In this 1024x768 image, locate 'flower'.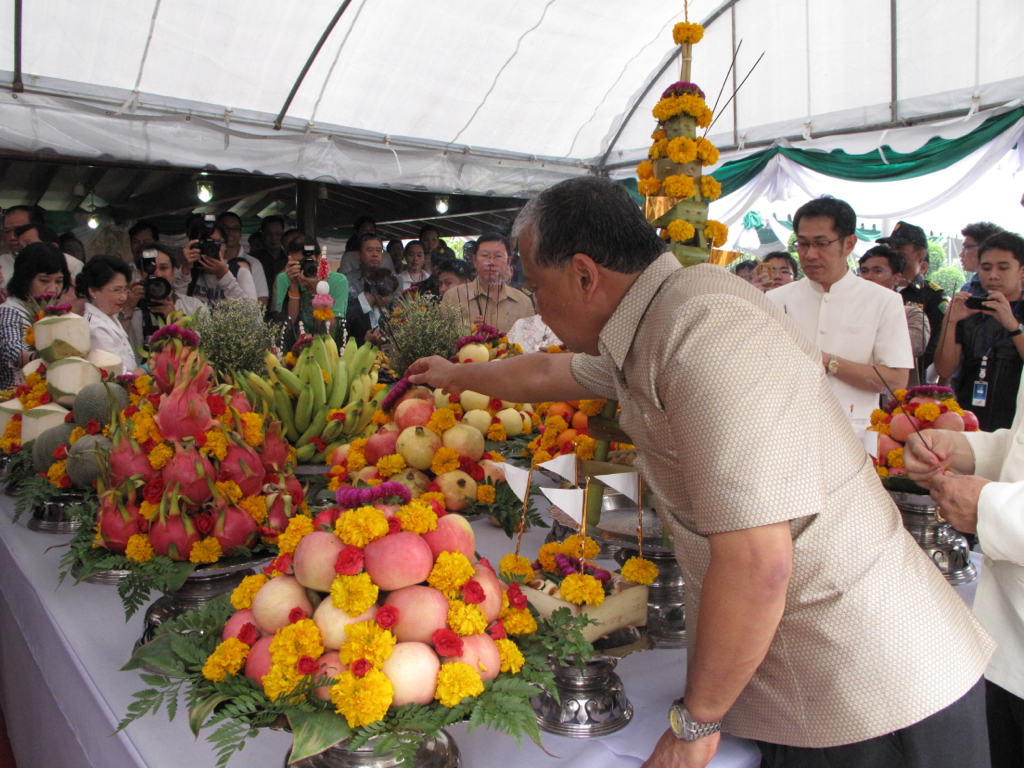
Bounding box: [left=0, top=404, right=25, bottom=454].
